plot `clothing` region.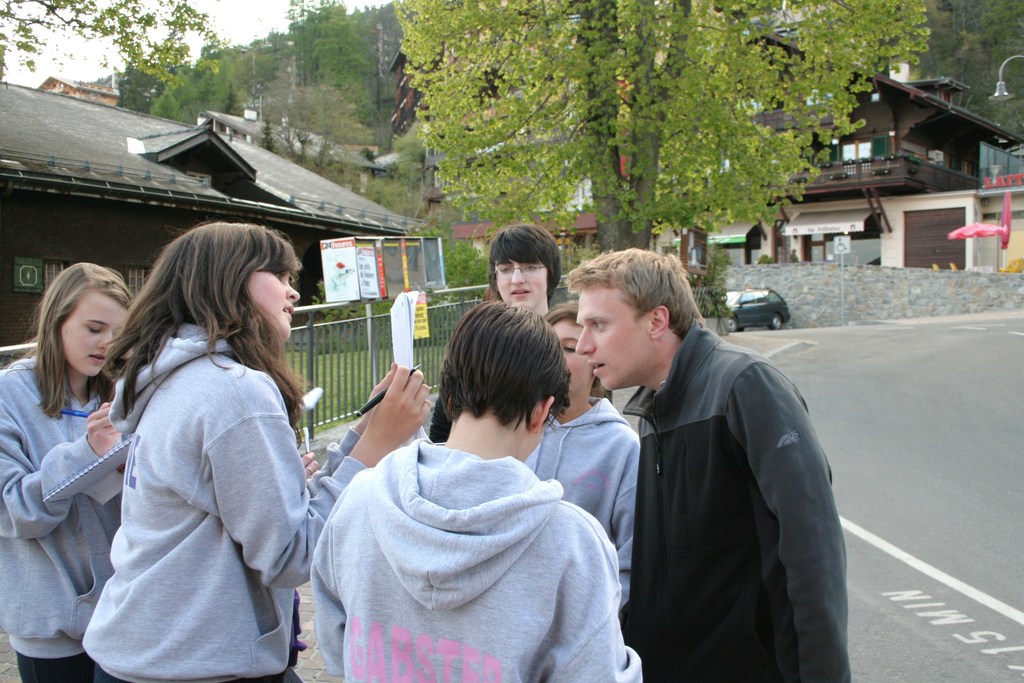
Plotted at <region>637, 317, 870, 678</region>.
